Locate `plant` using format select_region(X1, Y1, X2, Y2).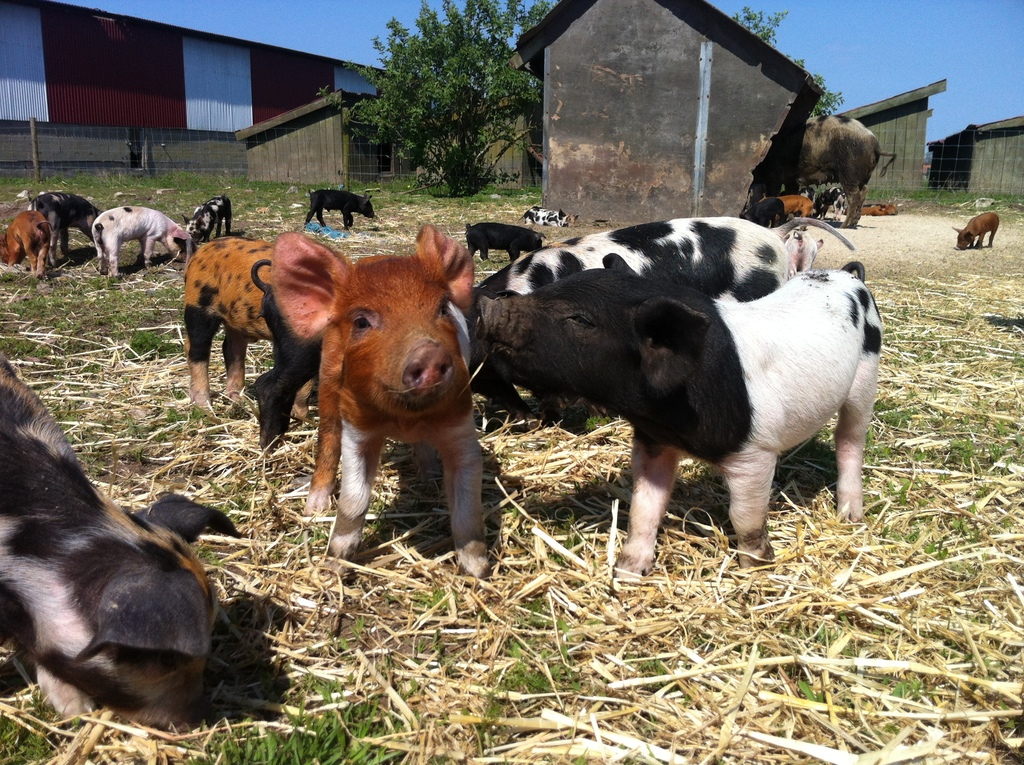
select_region(476, 687, 499, 725).
